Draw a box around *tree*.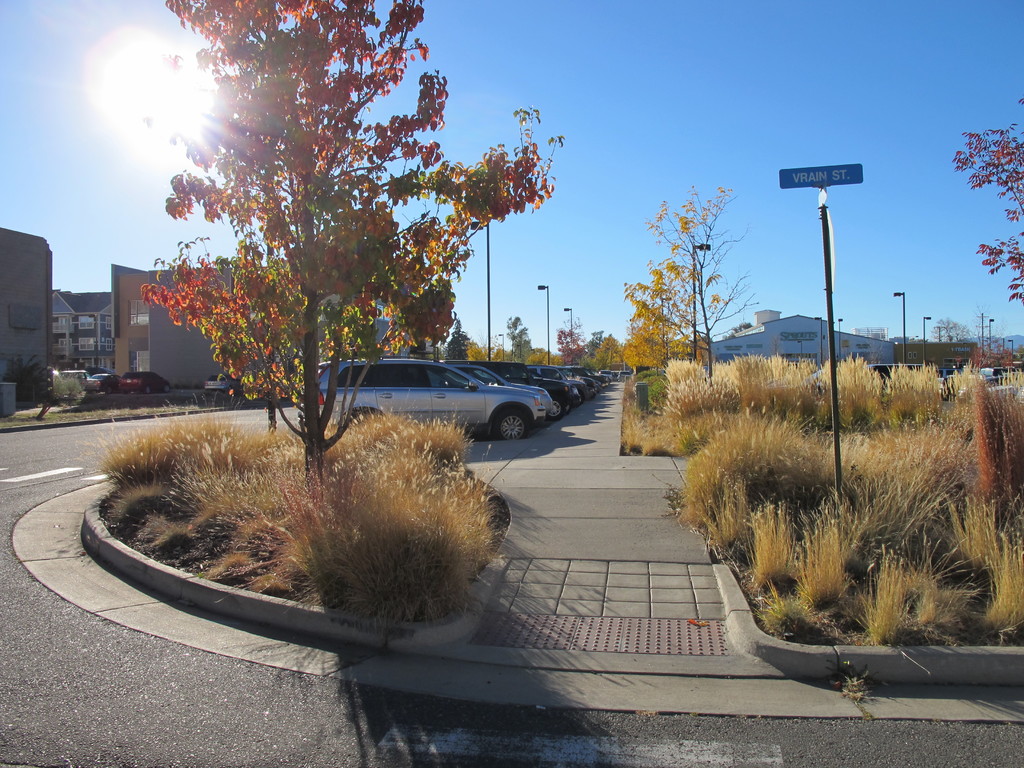
[927, 315, 975, 344].
